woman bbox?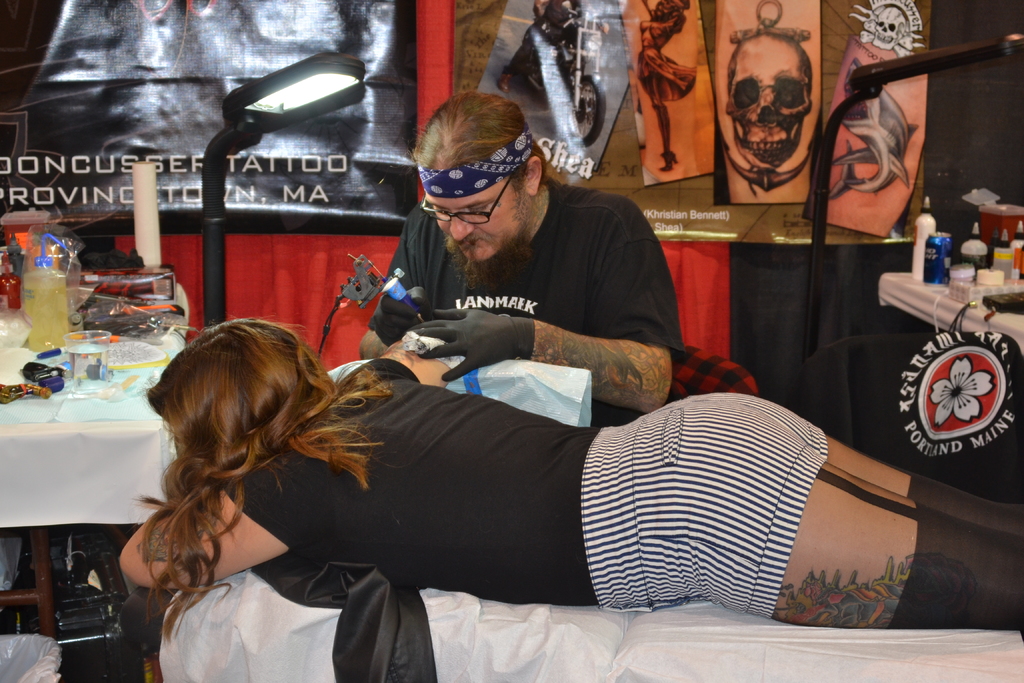
(left=119, top=315, right=1023, bottom=644)
